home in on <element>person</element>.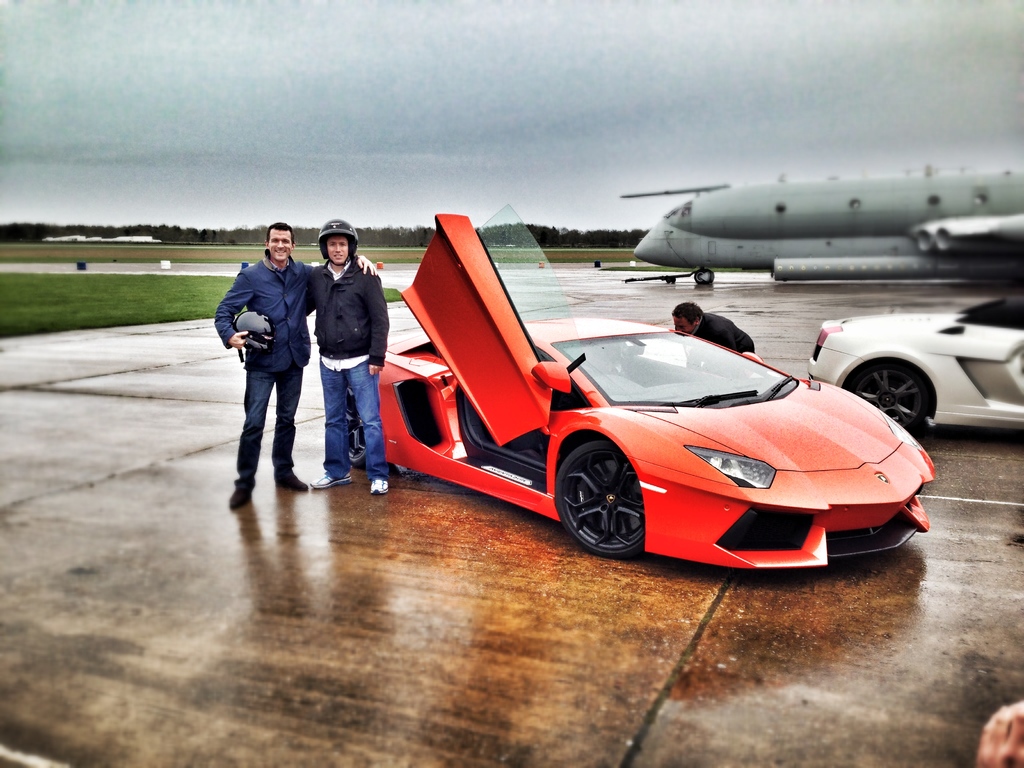
Homed in at [214, 224, 378, 507].
